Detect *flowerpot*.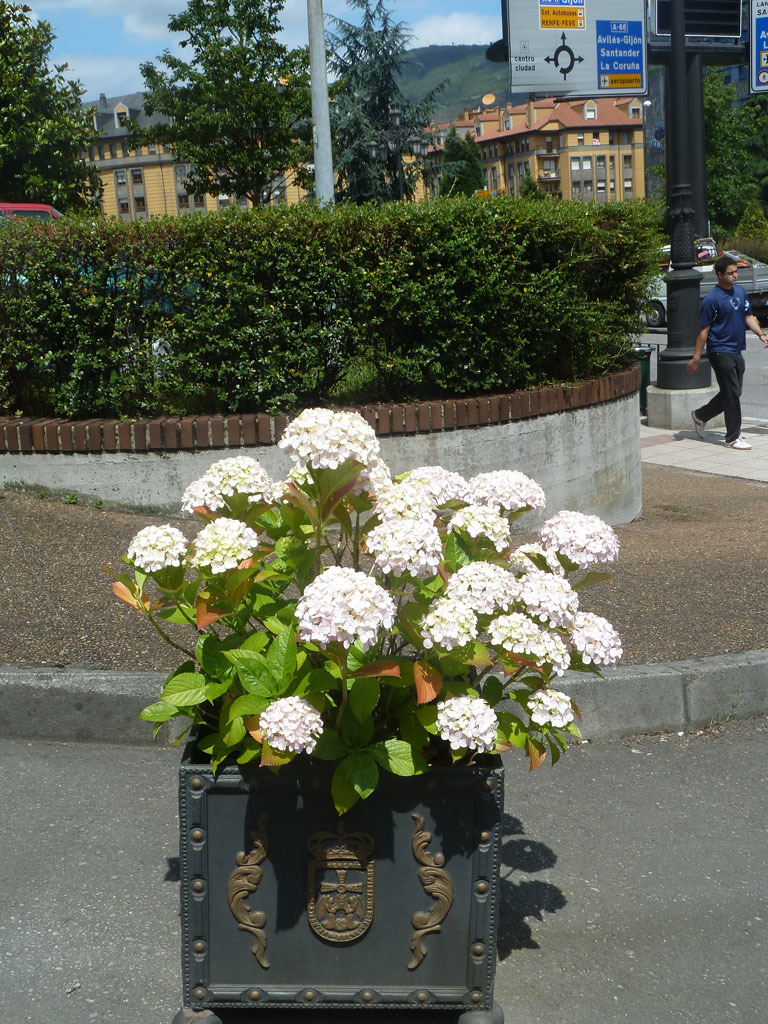
Detected at {"left": 166, "top": 685, "right": 541, "bottom": 978}.
